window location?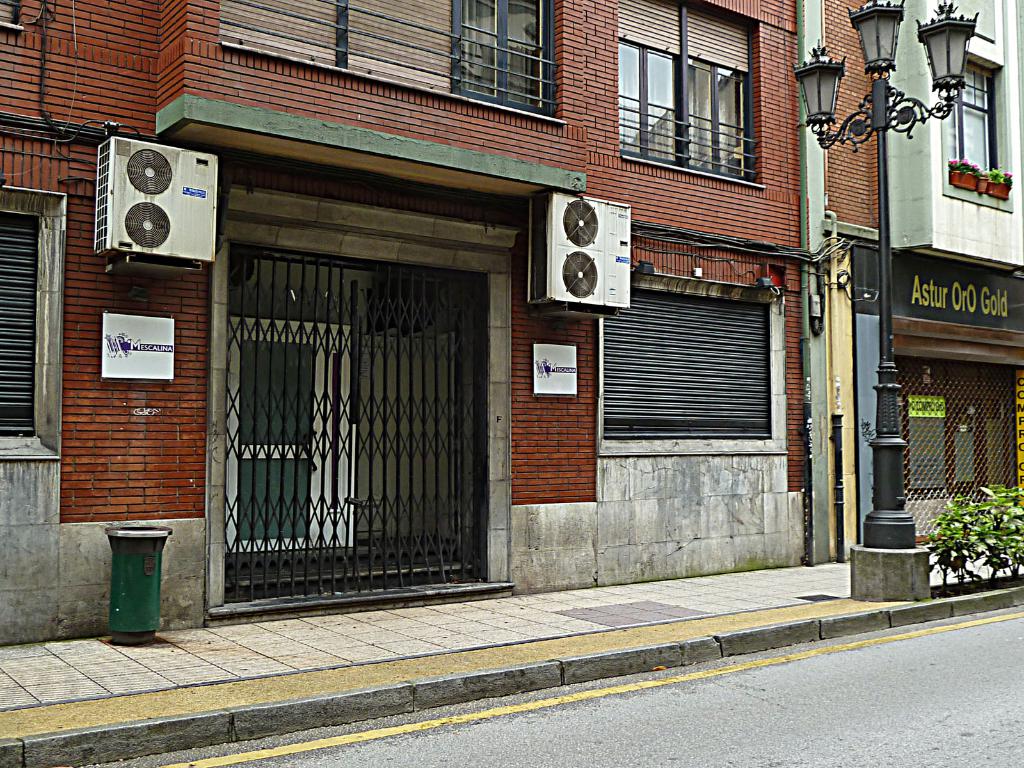
bbox=[936, 54, 1023, 209]
